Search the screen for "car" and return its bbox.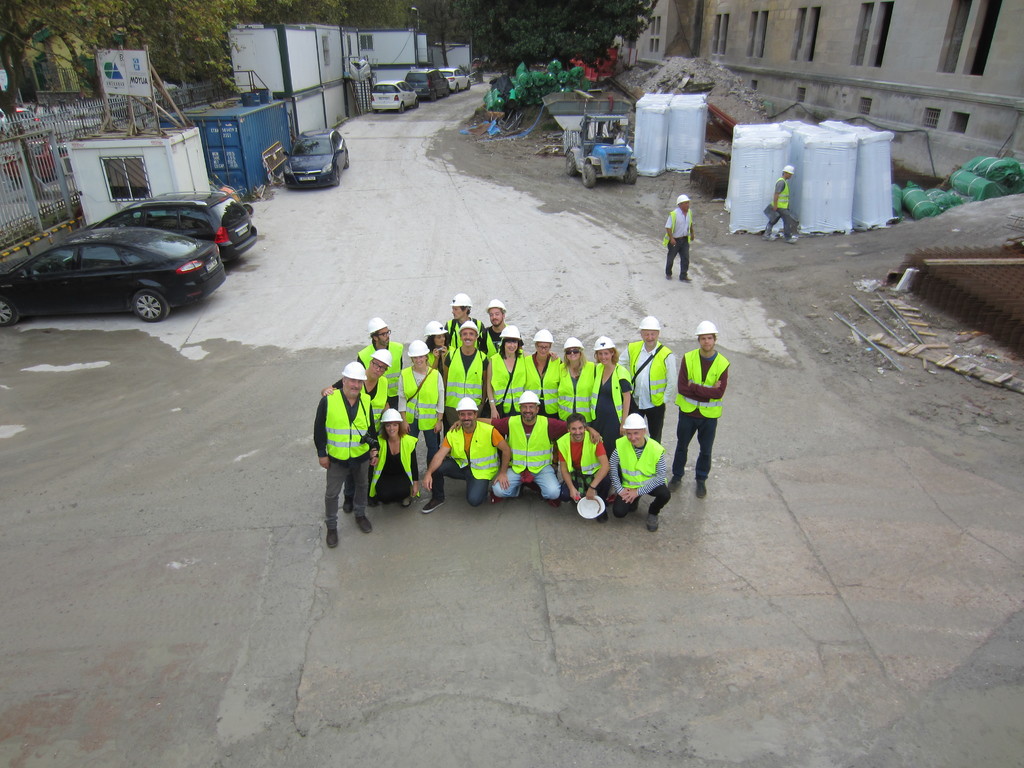
Found: (408,68,449,100).
